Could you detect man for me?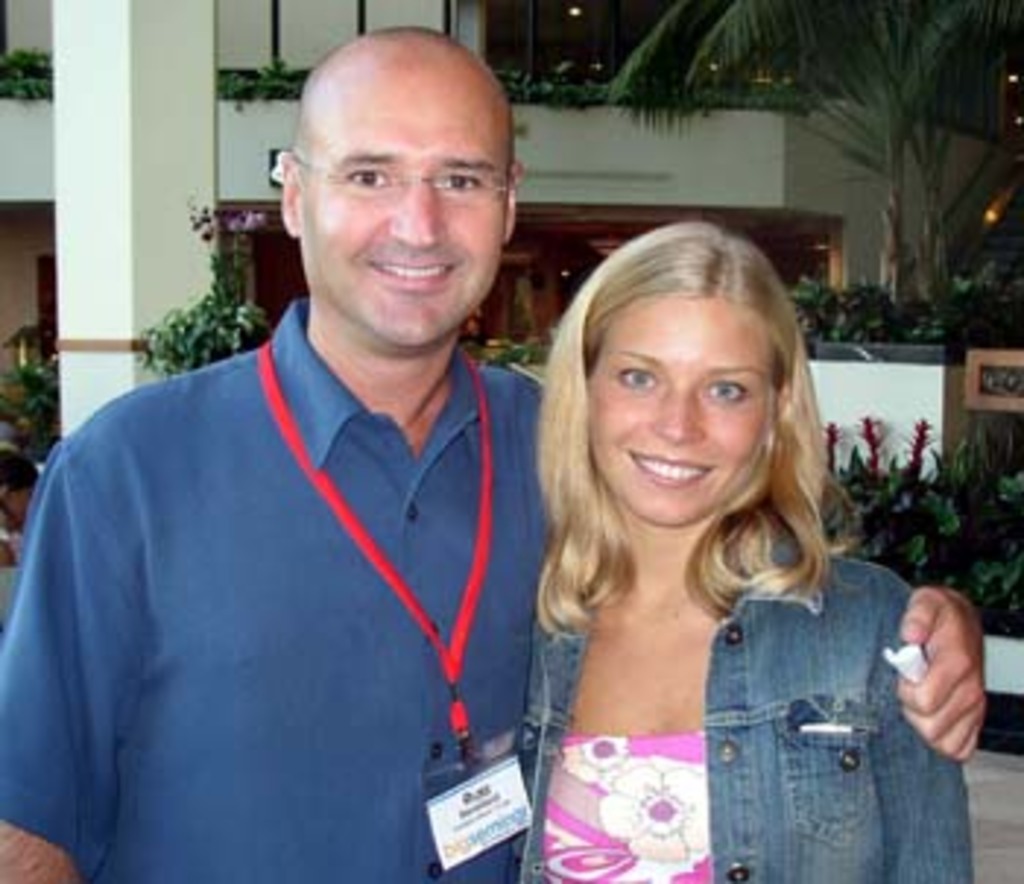
Detection result: 0,20,989,881.
